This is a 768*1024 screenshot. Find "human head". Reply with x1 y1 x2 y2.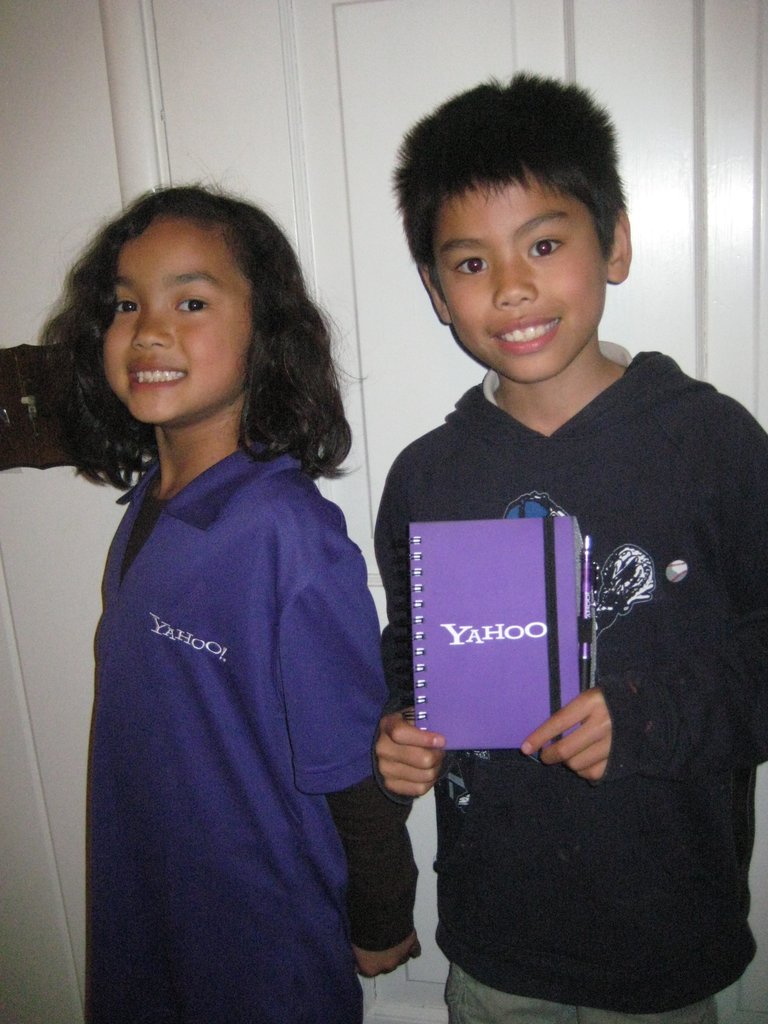
38 173 328 435.
